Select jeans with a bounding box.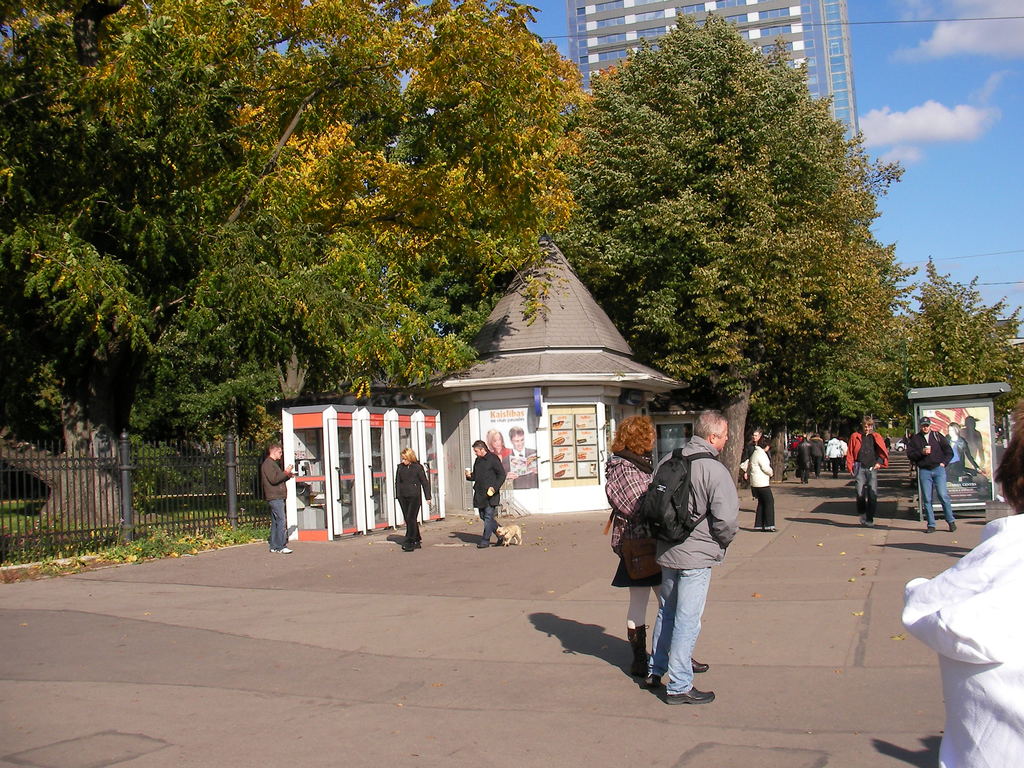
[268, 499, 288, 548].
